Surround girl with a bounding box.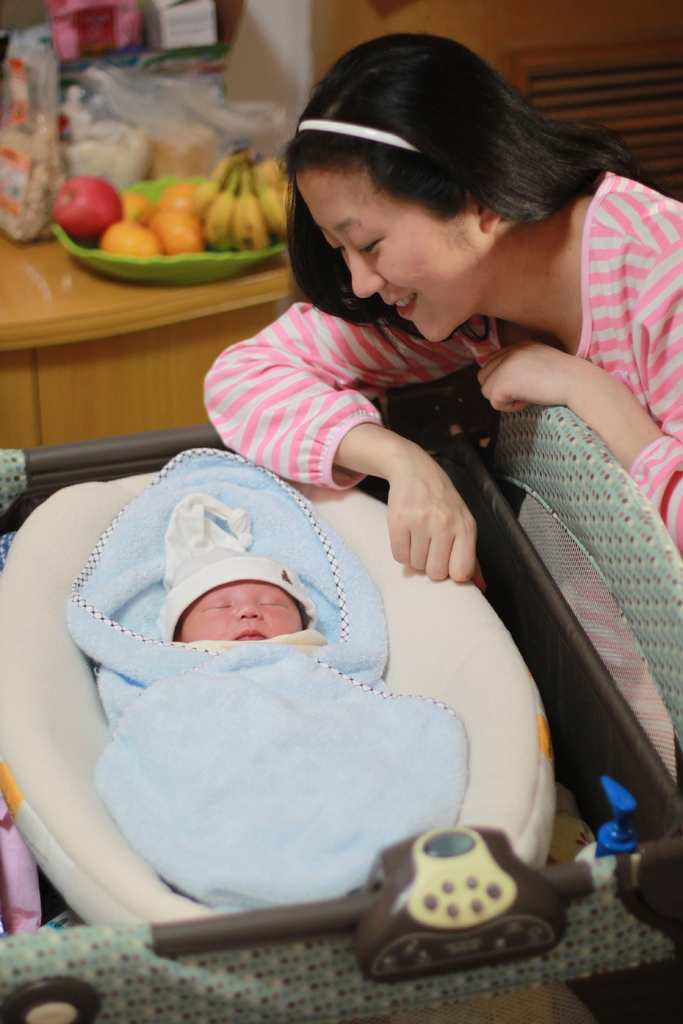
rect(203, 29, 682, 570).
